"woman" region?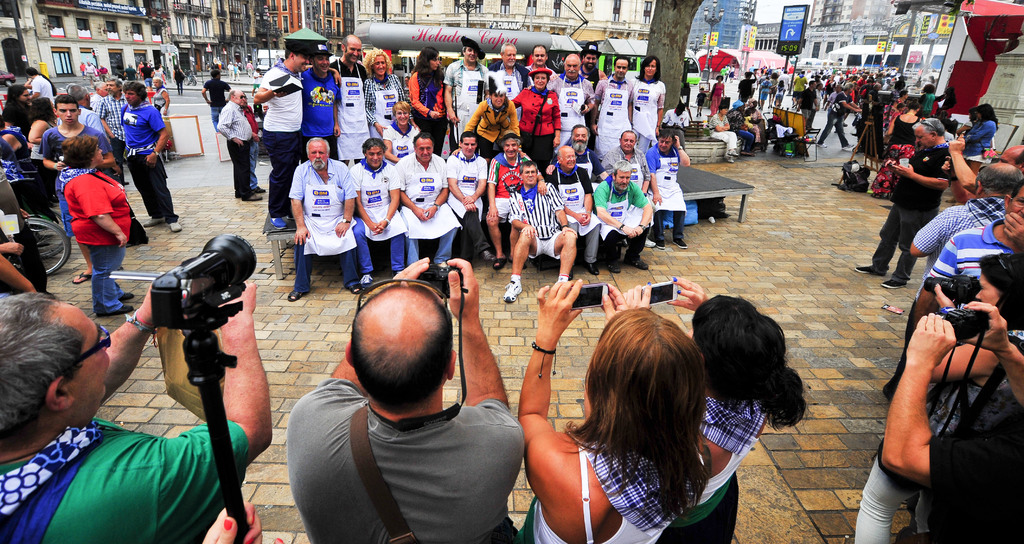
(384,100,420,164)
